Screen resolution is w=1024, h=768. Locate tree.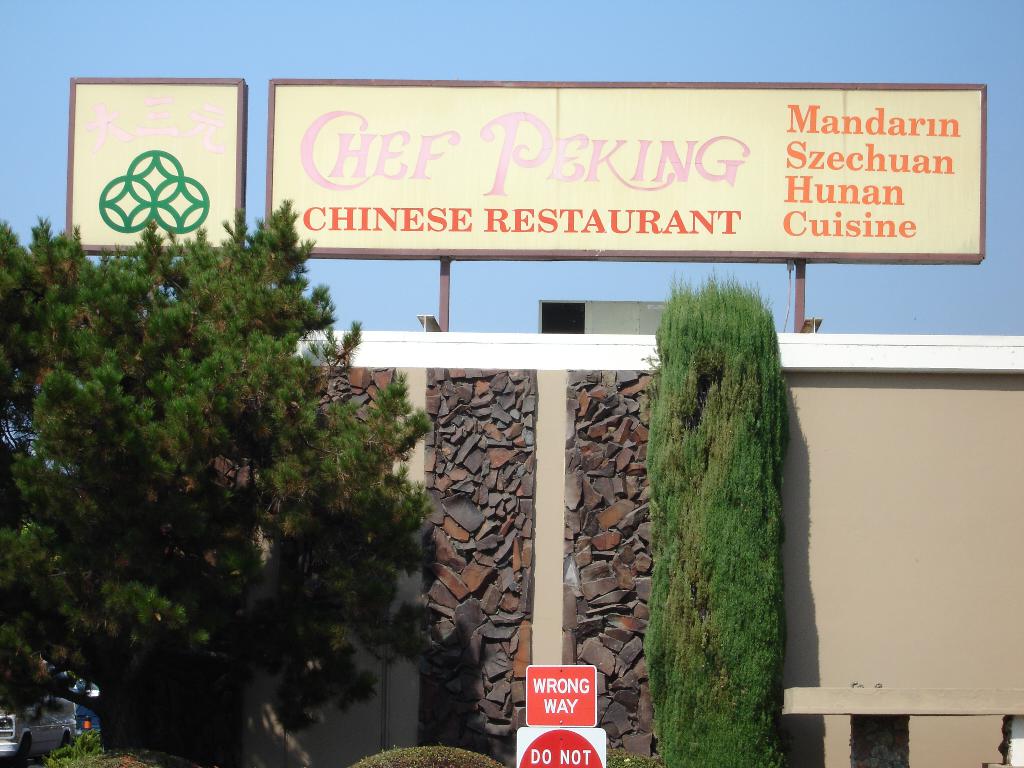
rect(19, 189, 434, 717).
